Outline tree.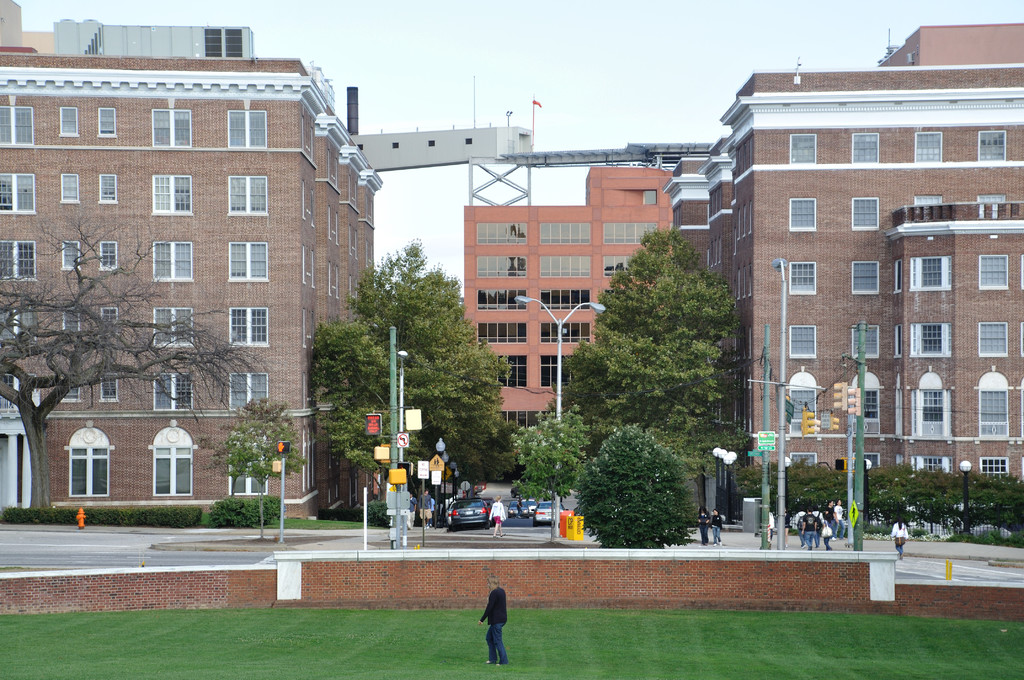
Outline: region(475, 409, 534, 477).
